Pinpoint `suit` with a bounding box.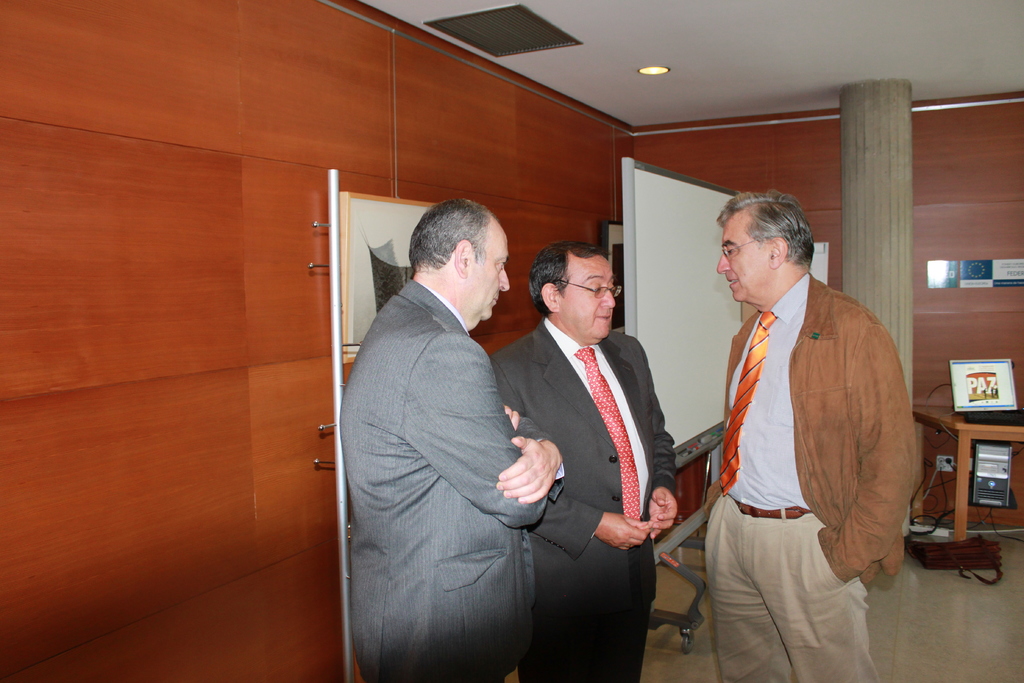
box=[497, 324, 672, 682].
